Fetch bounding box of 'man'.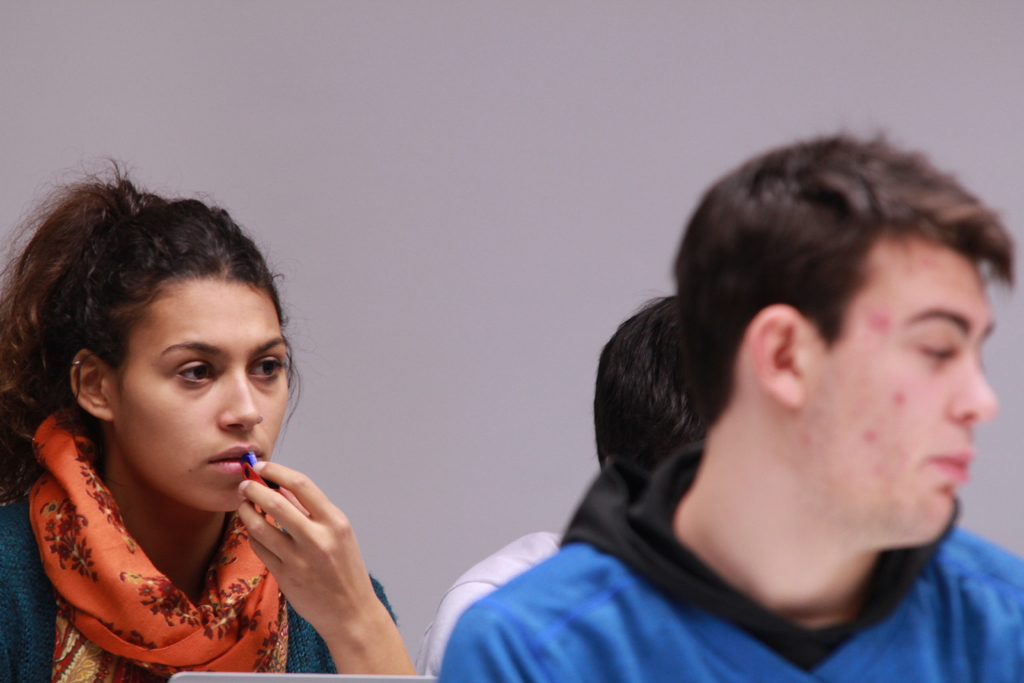
Bbox: x1=443, y1=126, x2=1023, y2=682.
